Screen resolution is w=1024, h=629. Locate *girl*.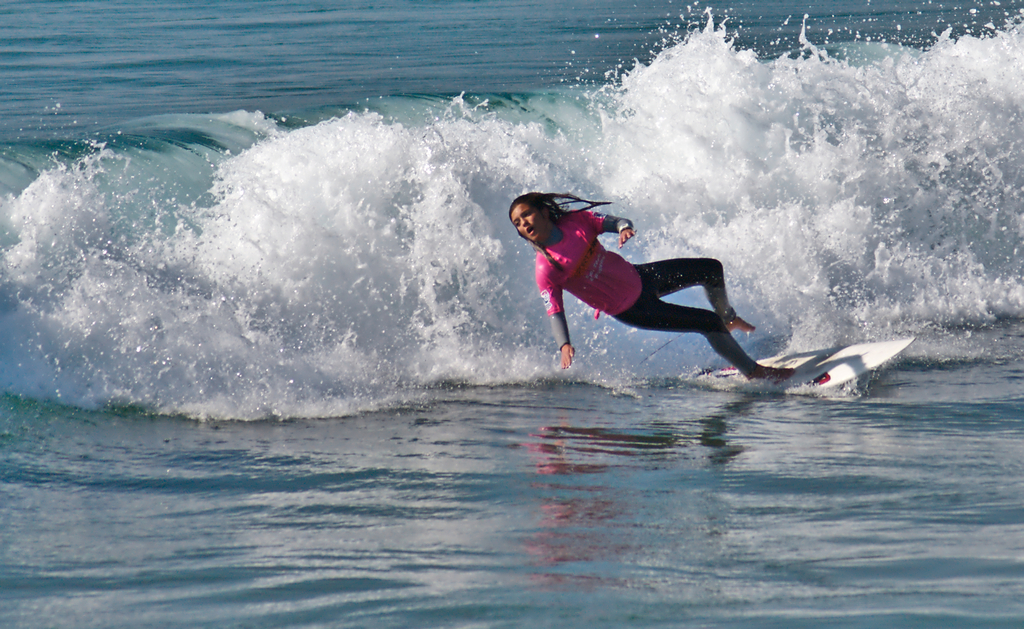
l=508, t=193, r=794, b=385.
